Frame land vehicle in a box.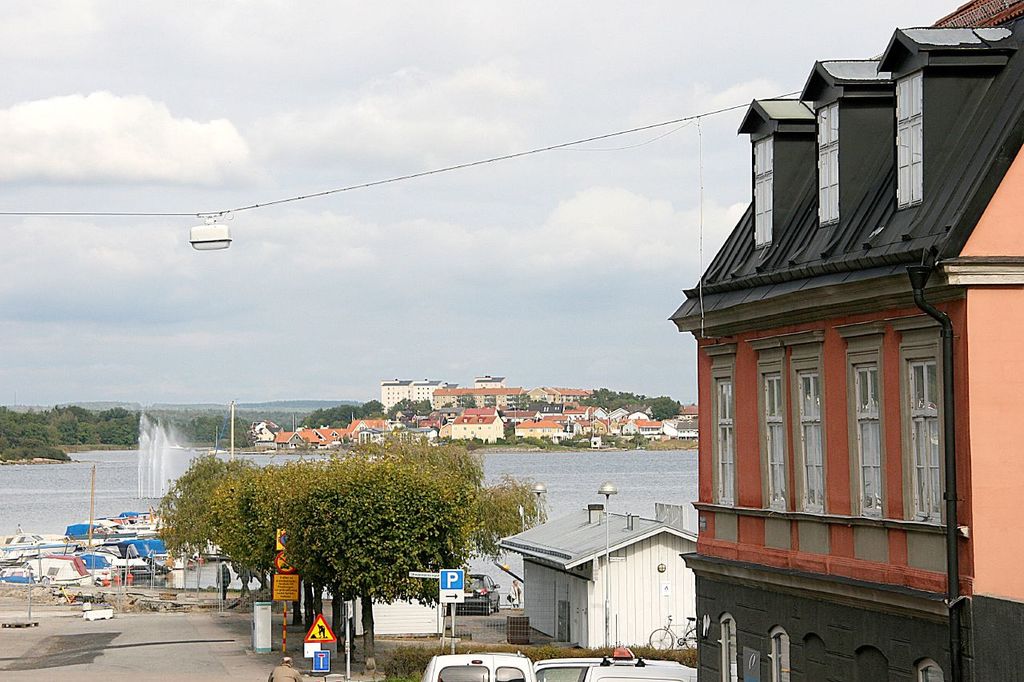
533/646/686/681.
